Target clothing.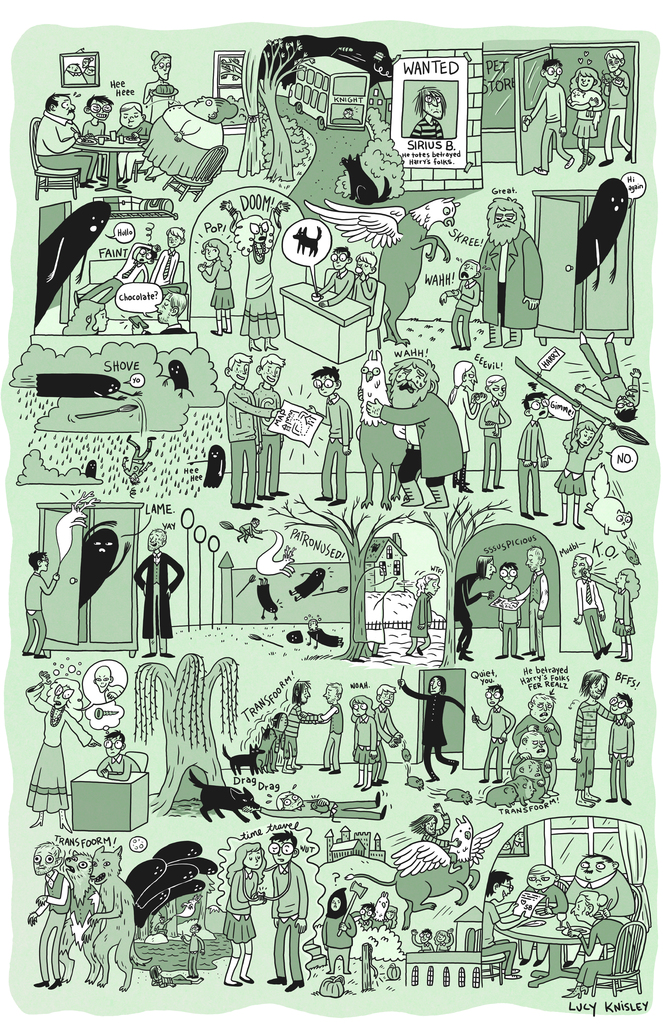
Target region: (215,874,264,967).
